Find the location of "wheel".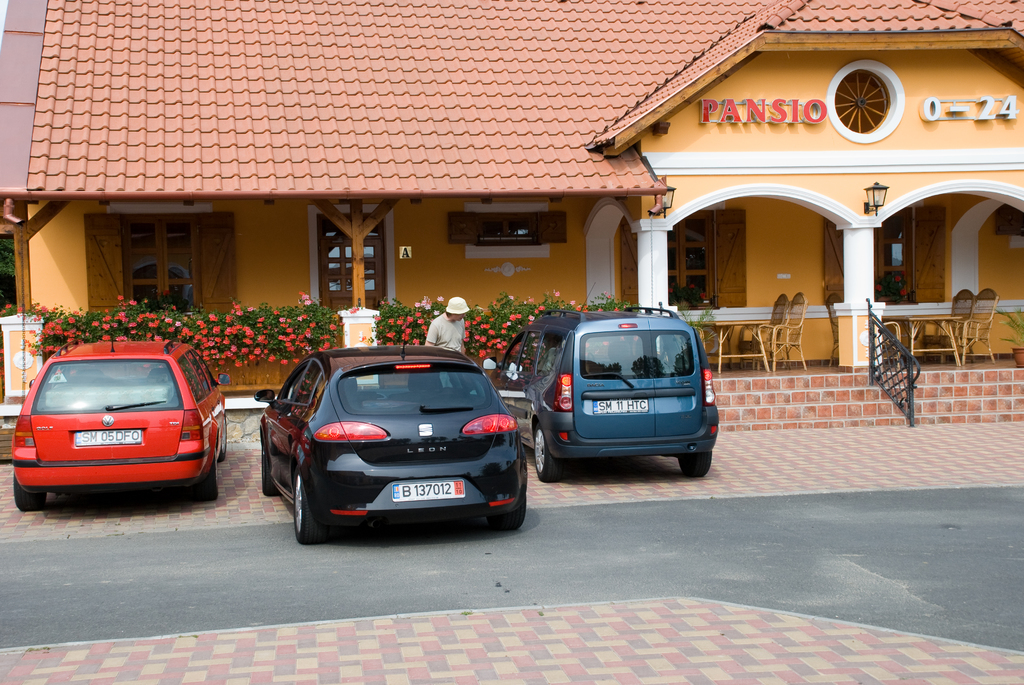
Location: bbox(681, 448, 710, 477).
